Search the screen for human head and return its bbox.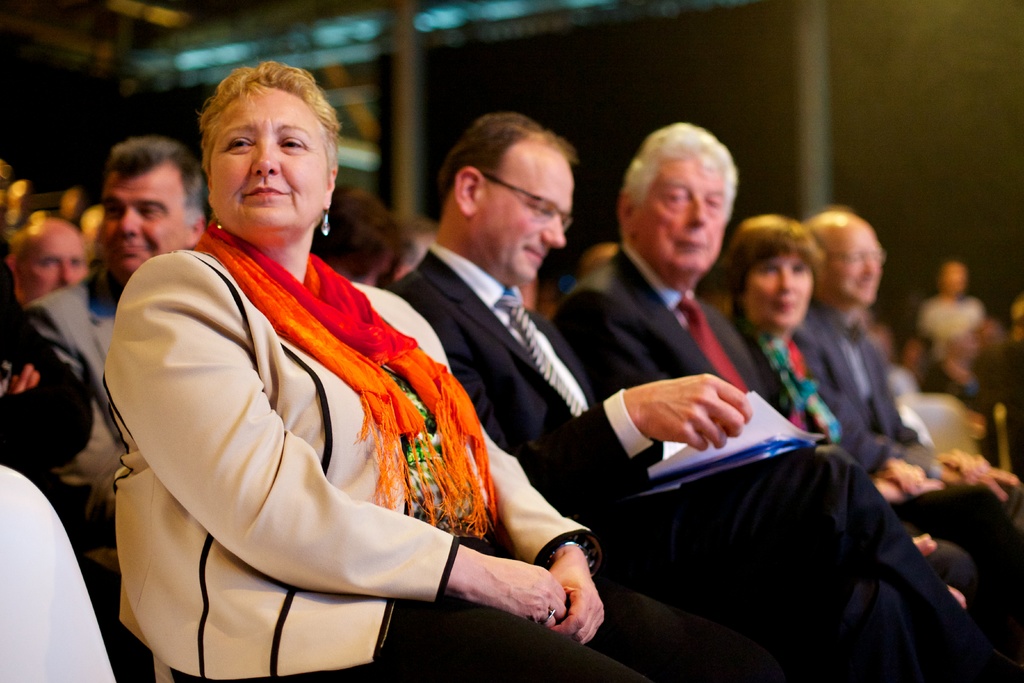
Found: (795,210,886,307).
